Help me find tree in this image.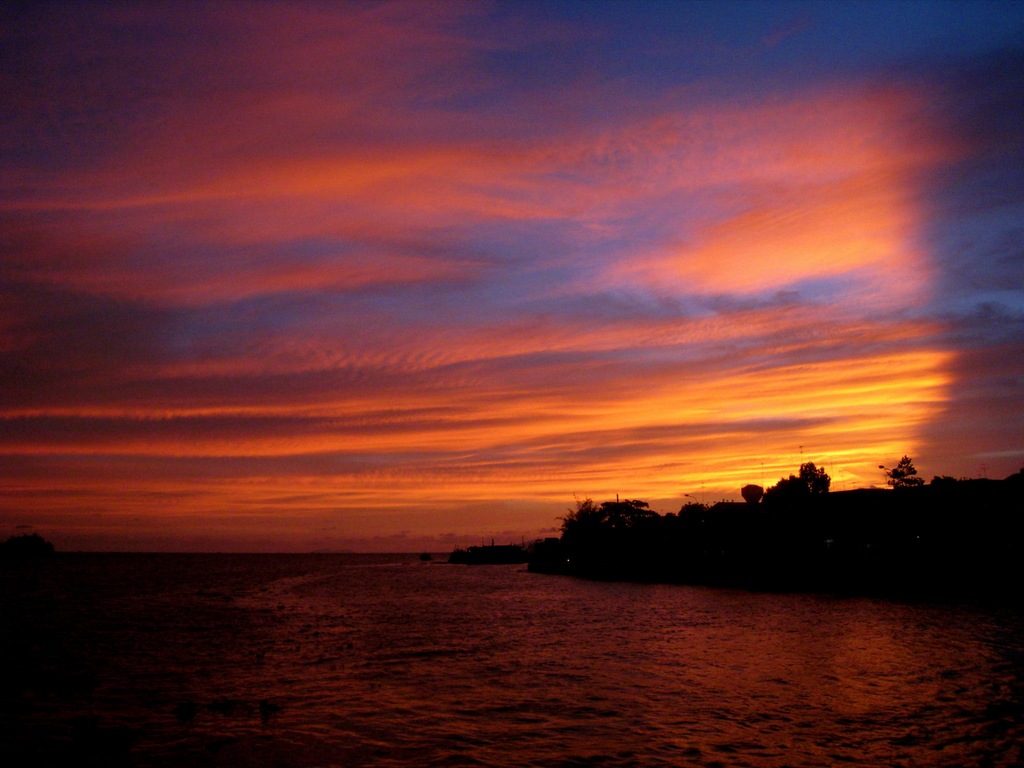
Found it: (x1=884, y1=448, x2=928, y2=492).
